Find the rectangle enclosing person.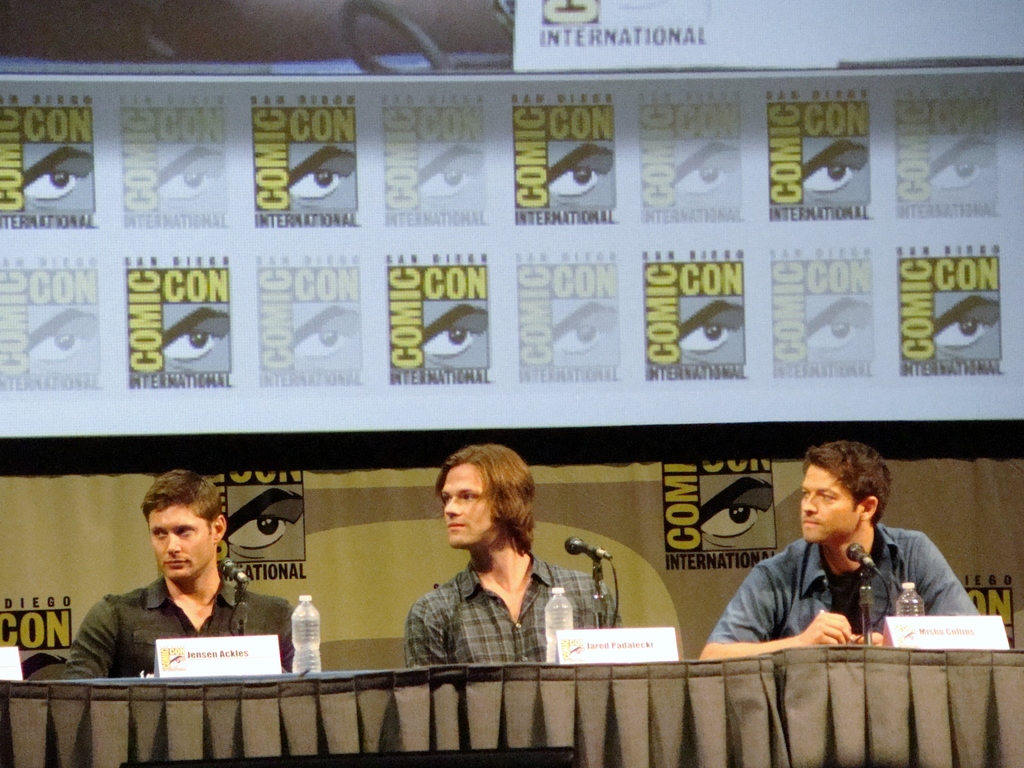
403:440:625:669.
